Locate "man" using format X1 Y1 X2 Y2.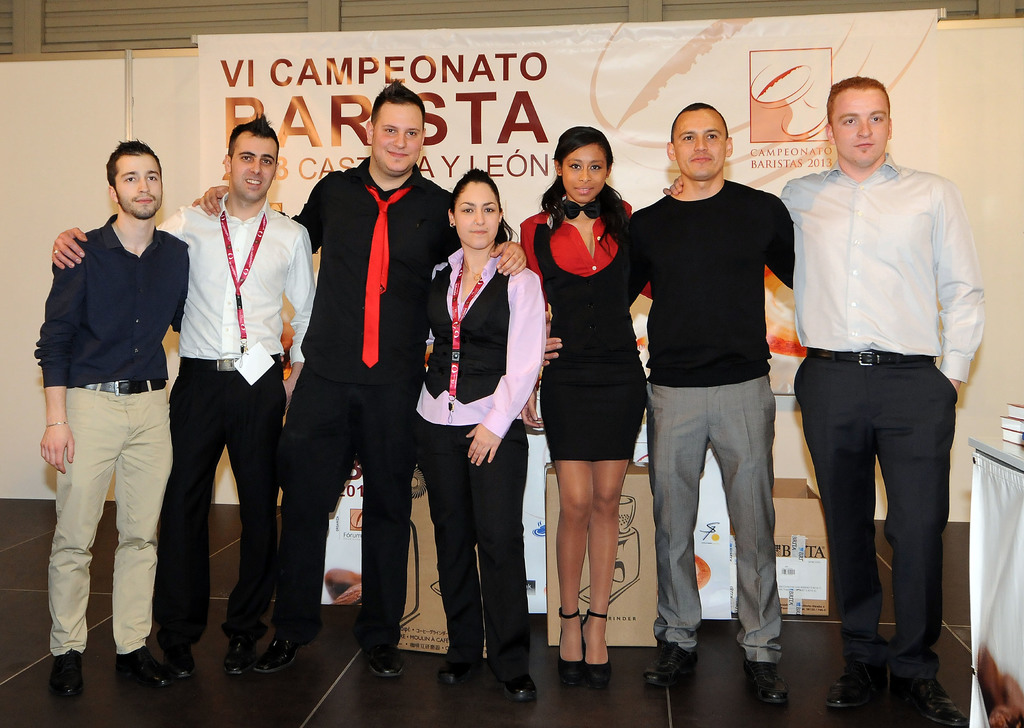
50 120 316 675.
